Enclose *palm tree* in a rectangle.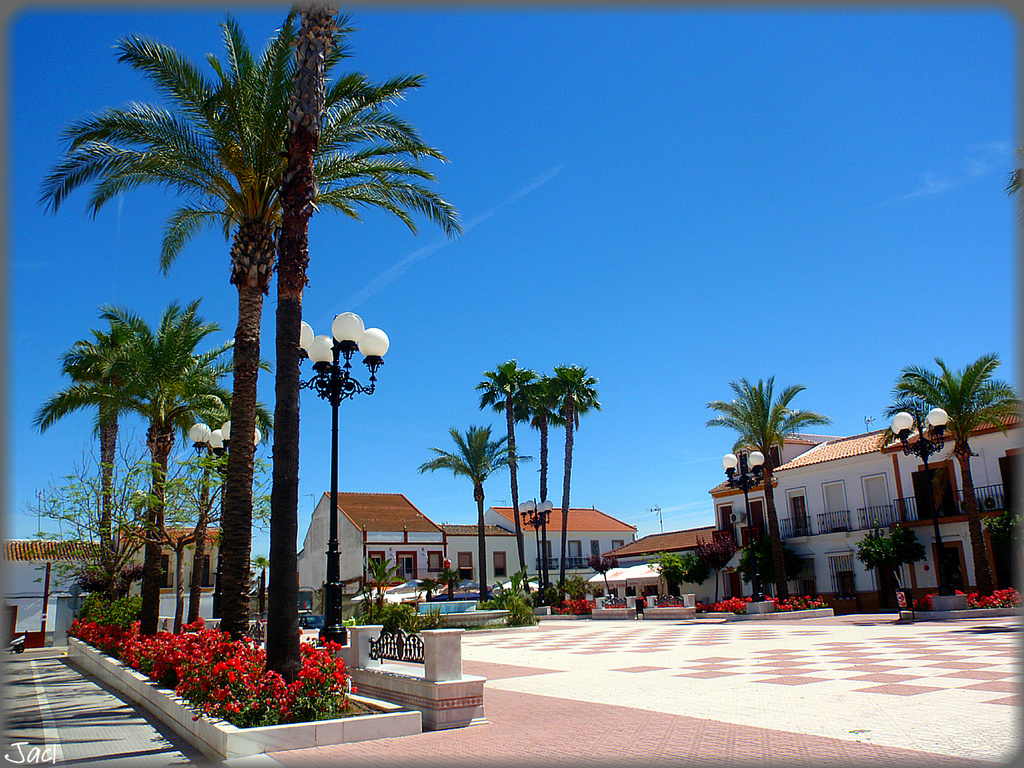
x1=49, y1=341, x2=136, y2=609.
